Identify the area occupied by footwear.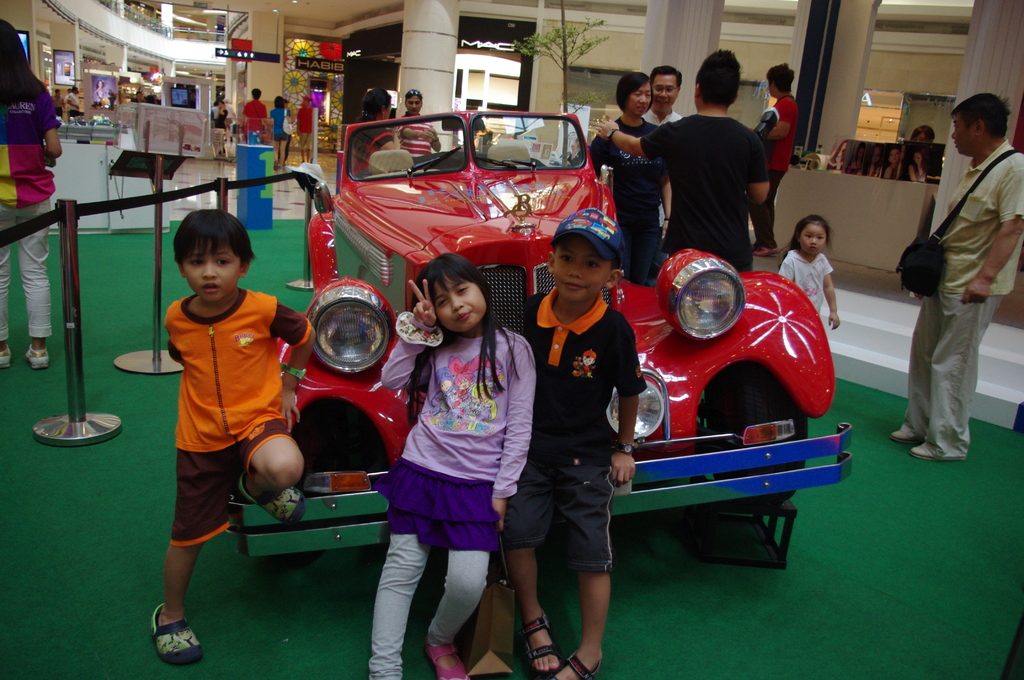
Area: 0 344 19 375.
